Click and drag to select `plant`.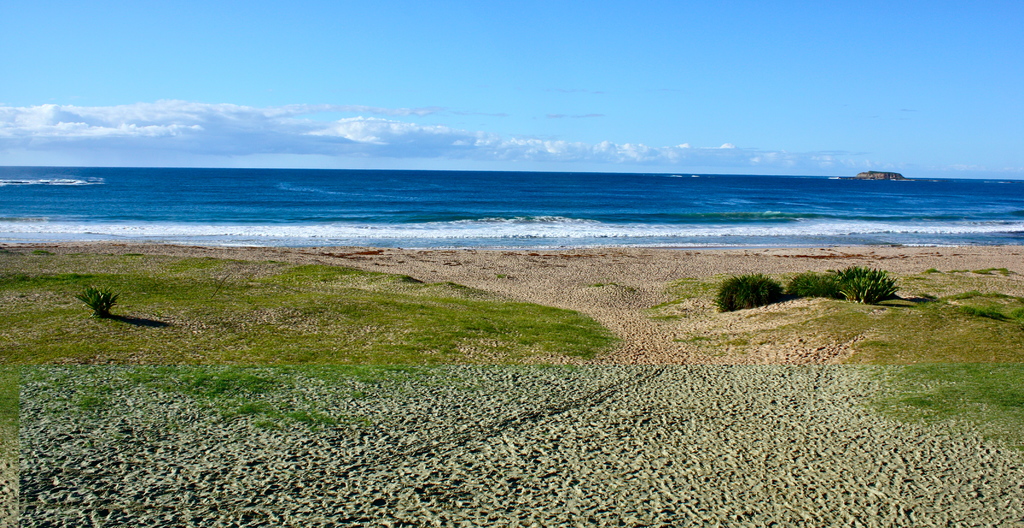
Selection: Rect(67, 280, 127, 320).
